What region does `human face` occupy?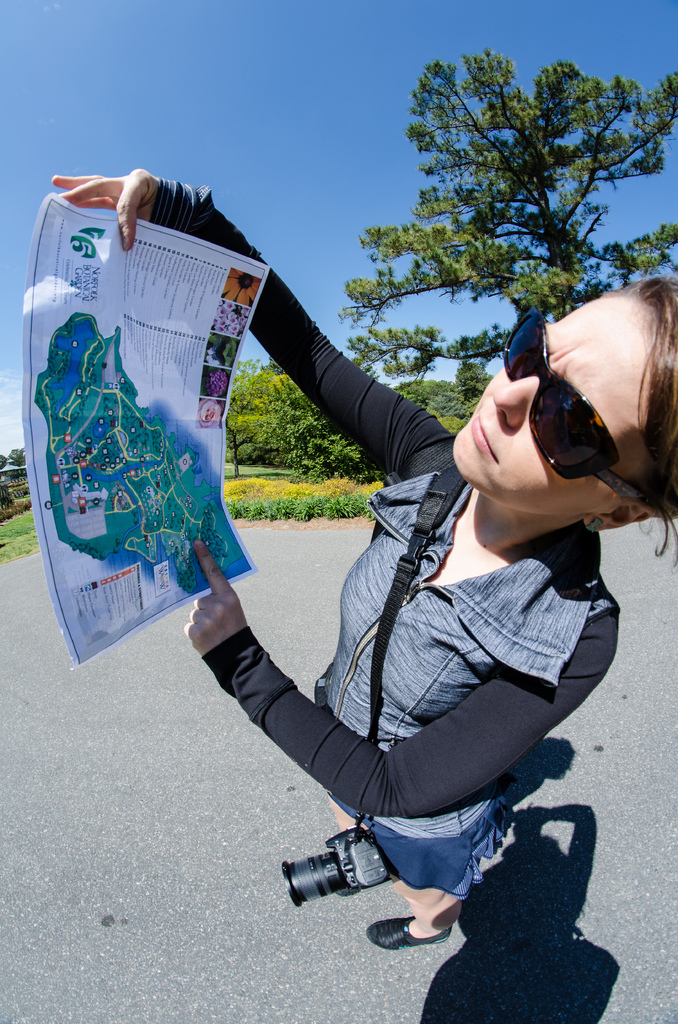
locate(451, 292, 654, 520).
